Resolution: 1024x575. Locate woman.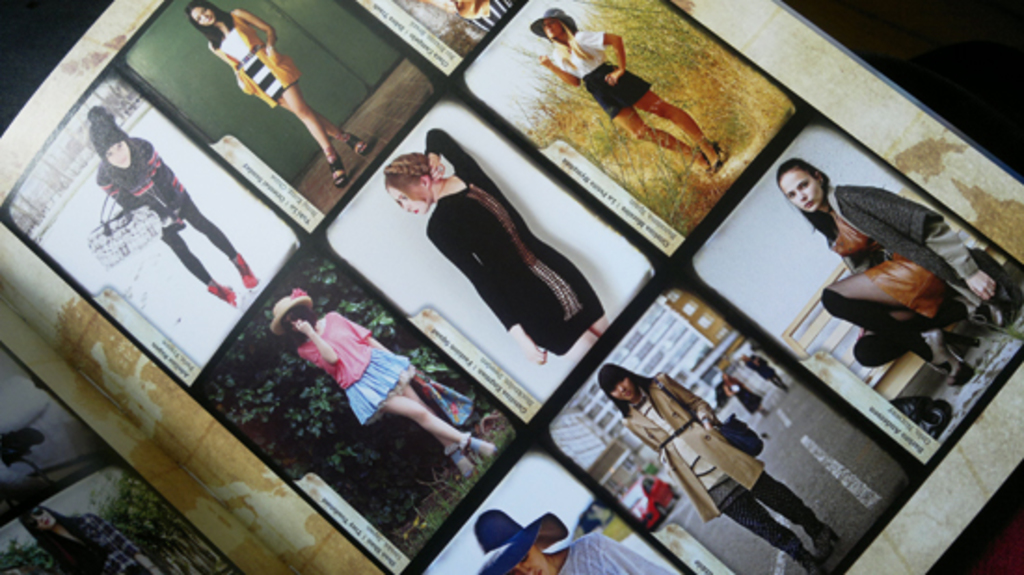
bbox=(86, 100, 257, 311).
